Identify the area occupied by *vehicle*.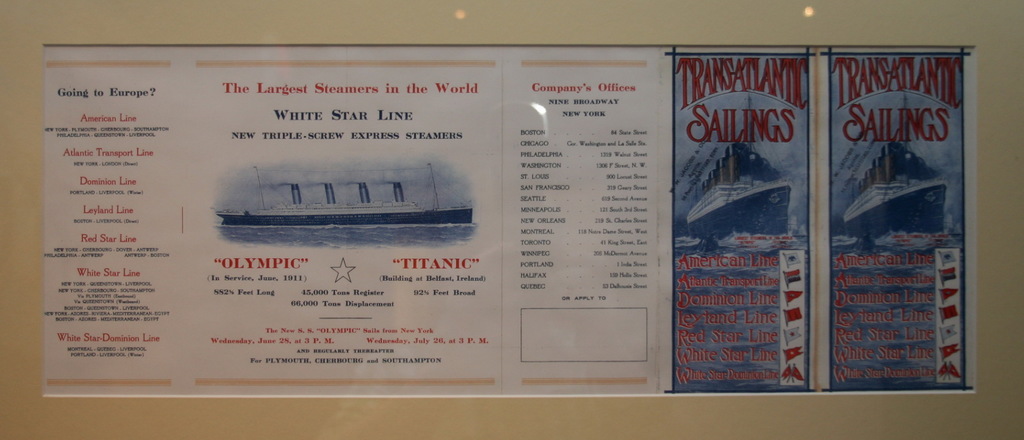
Area: 691/140/790/240.
